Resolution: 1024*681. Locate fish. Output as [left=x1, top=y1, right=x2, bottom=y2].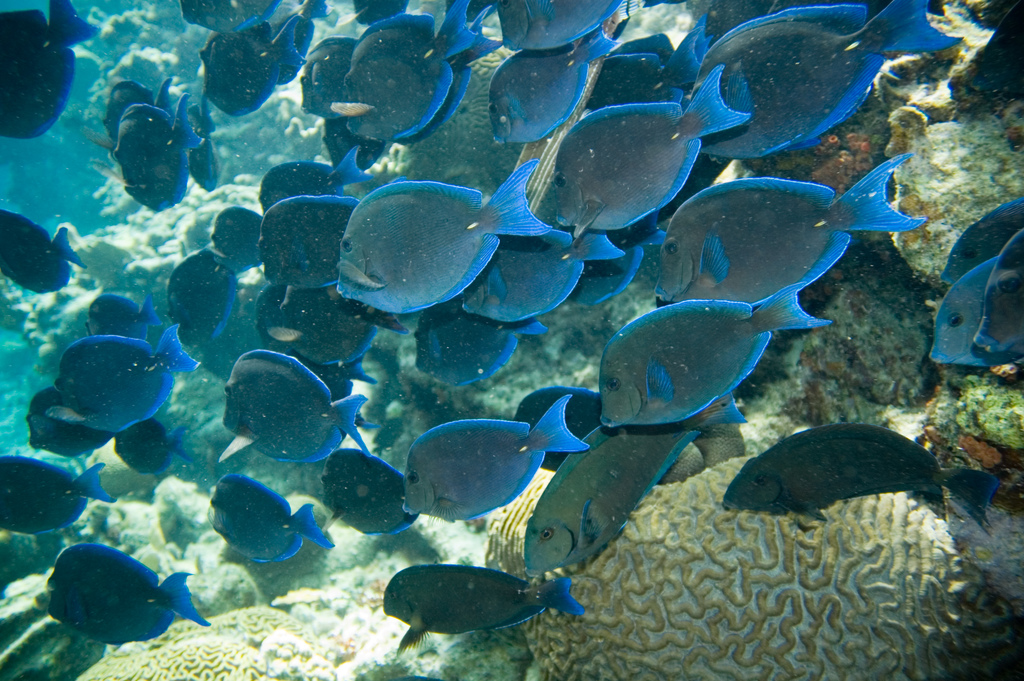
[left=225, top=343, right=372, bottom=466].
